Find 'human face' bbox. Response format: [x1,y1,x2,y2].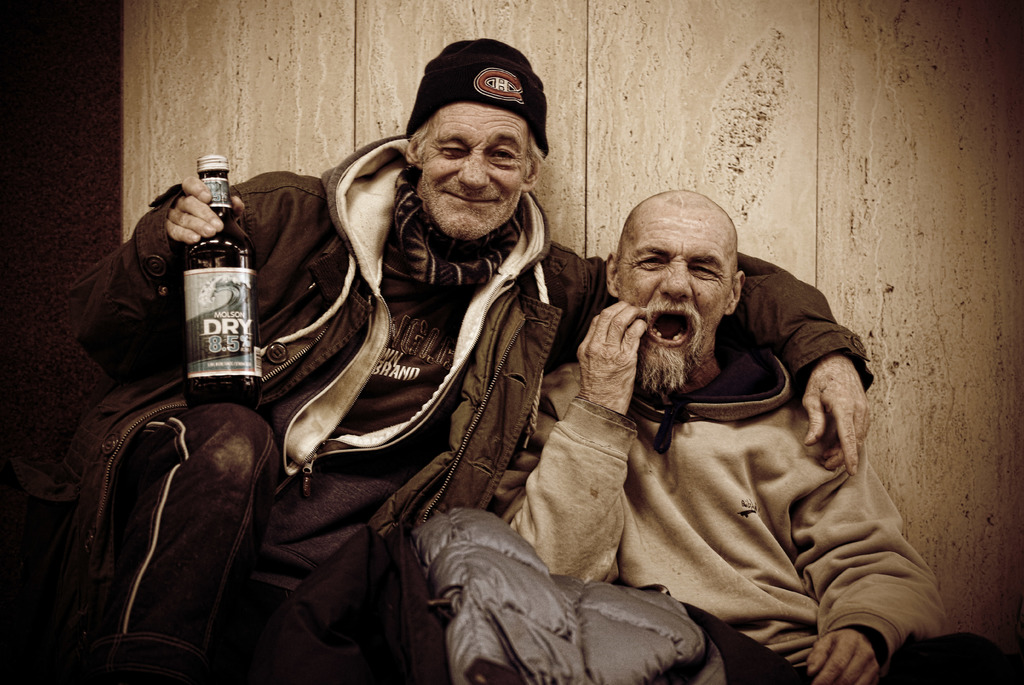
[620,195,732,394].
